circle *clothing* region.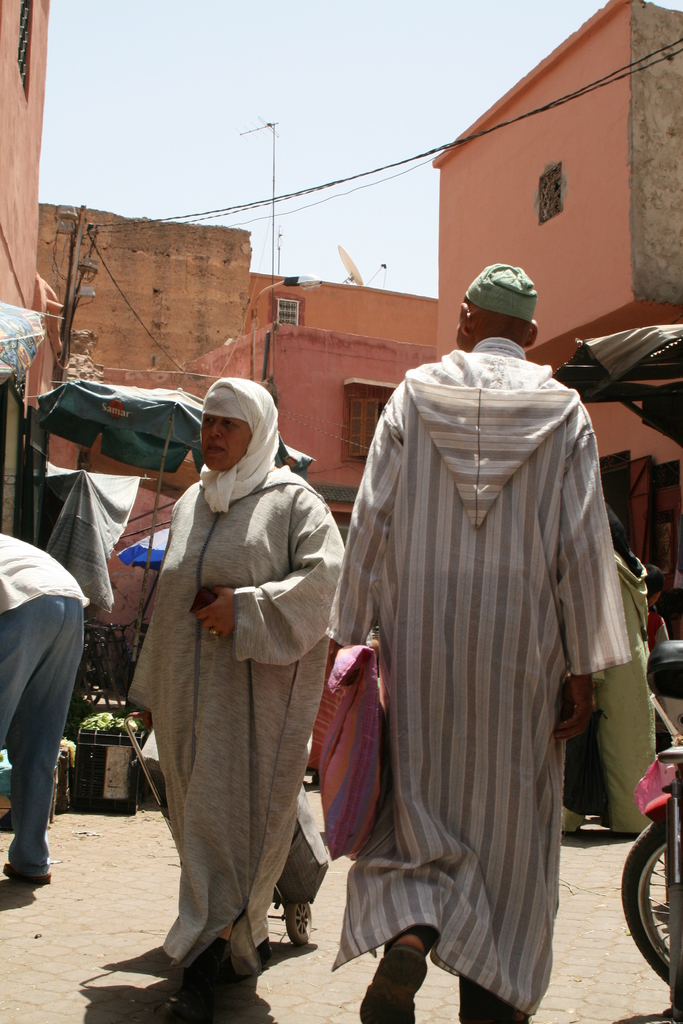
Region: (x1=0, y1=529, x2=81, y2=870).
